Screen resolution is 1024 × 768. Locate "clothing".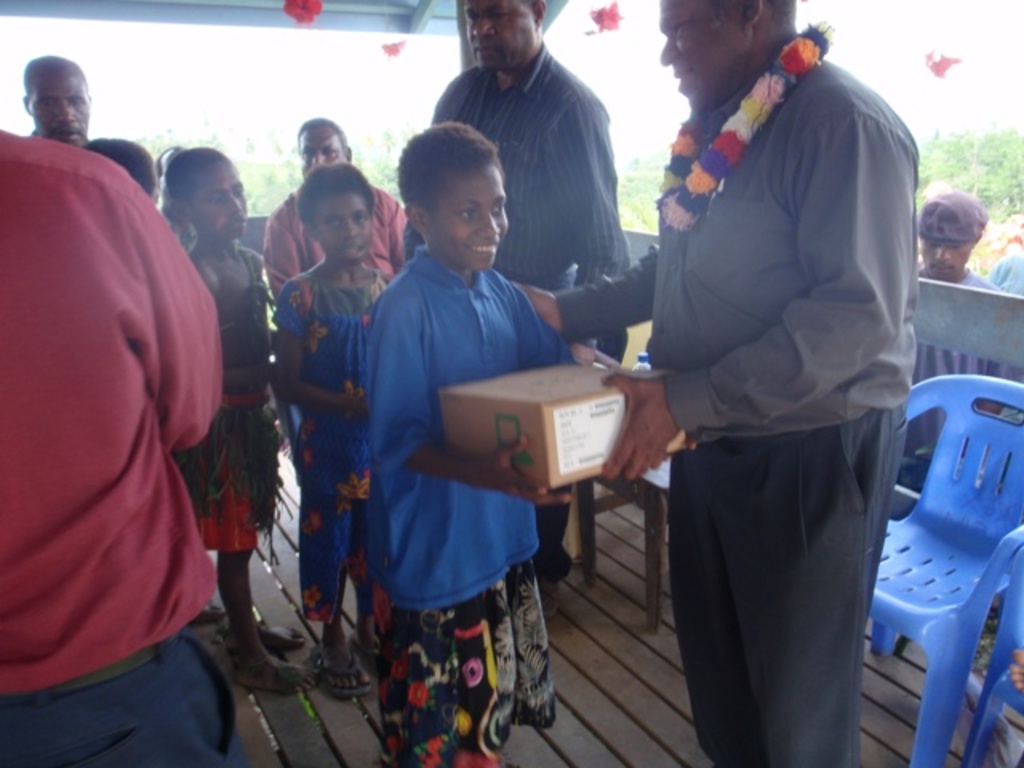
Rect(555, 45, 917, 766).
